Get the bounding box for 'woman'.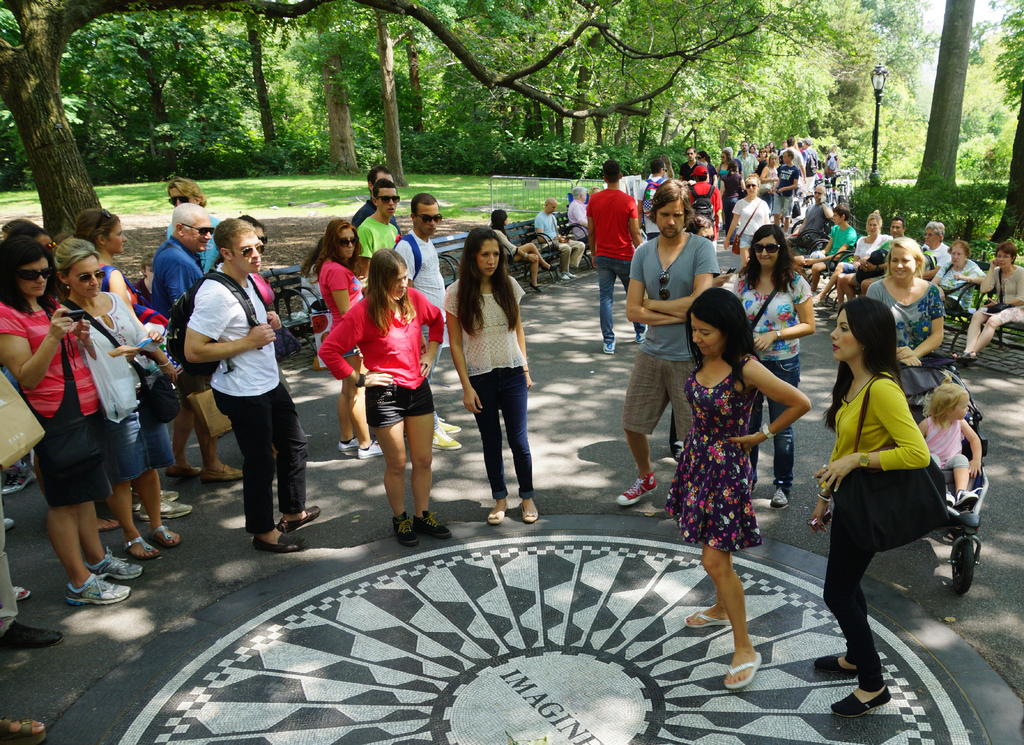
left=725, top=170, right=775, bottom=267.
